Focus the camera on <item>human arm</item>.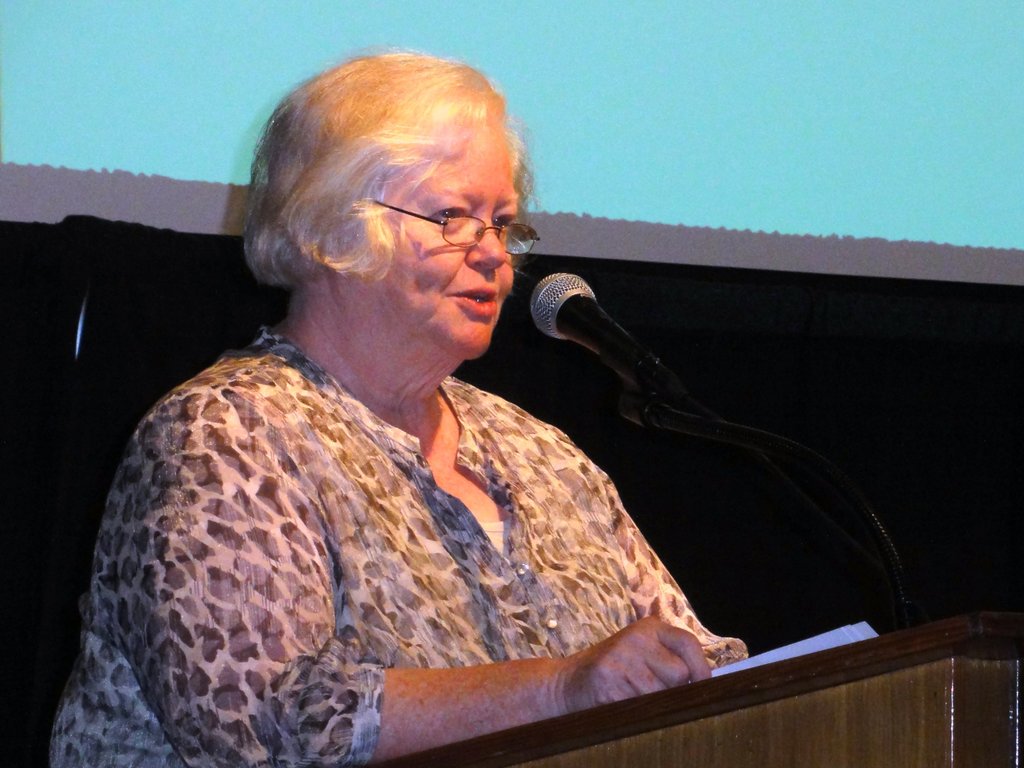
Focus region: (70,374,675,751).
